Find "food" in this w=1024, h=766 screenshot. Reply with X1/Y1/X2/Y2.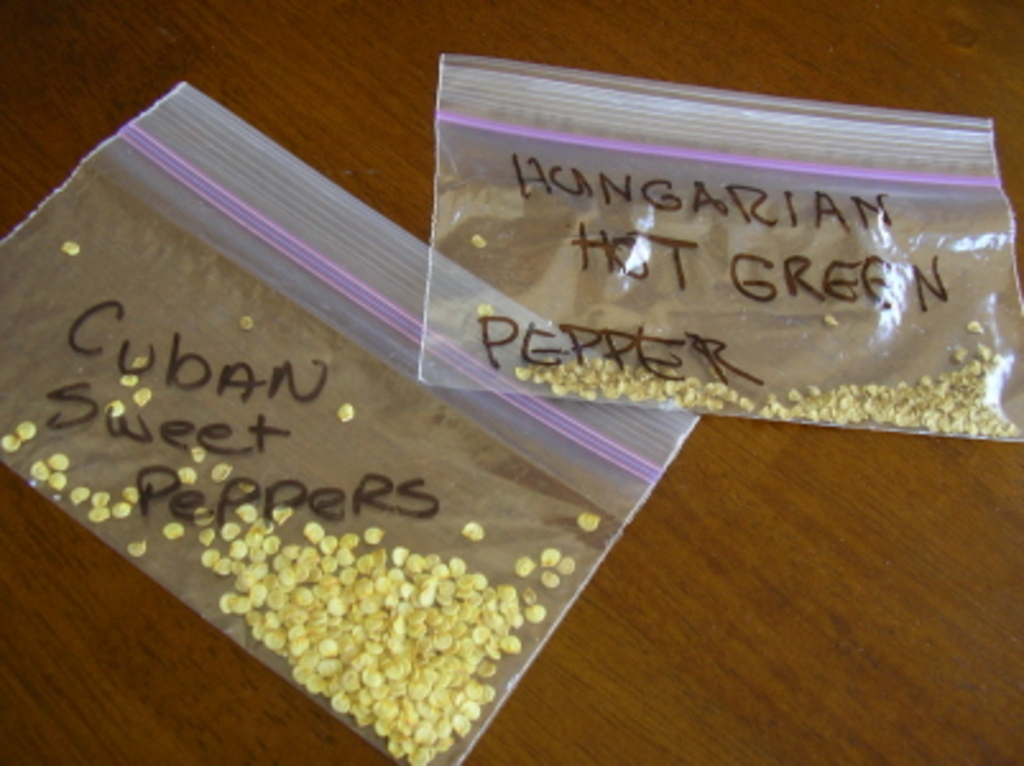
120/352/148/380.
